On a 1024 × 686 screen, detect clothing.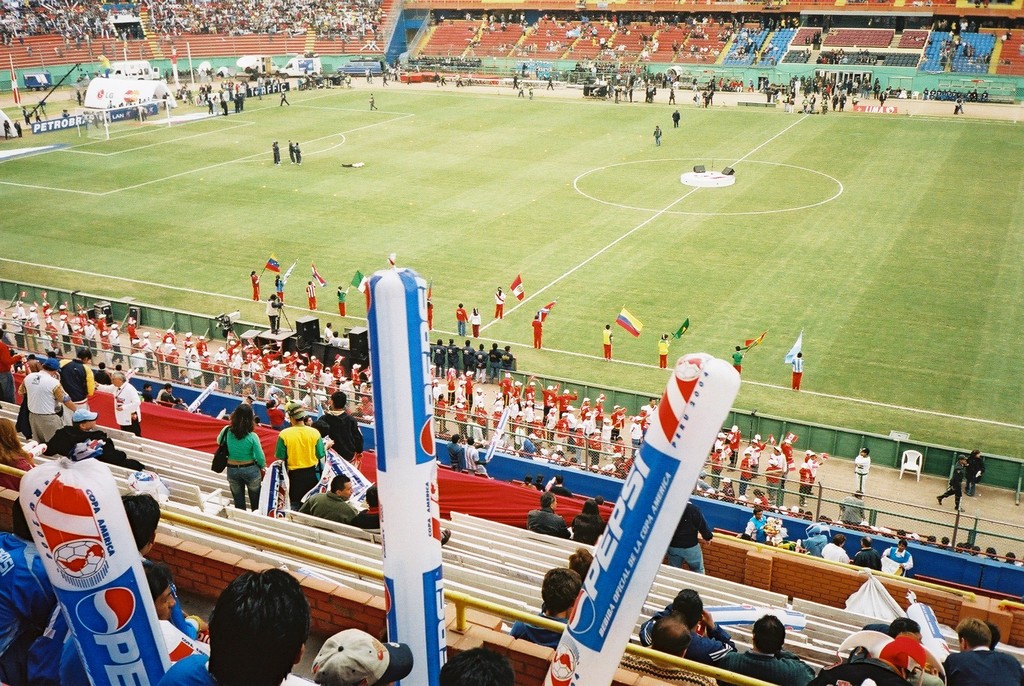
left=727, top=650, right=810, bottom=680.
